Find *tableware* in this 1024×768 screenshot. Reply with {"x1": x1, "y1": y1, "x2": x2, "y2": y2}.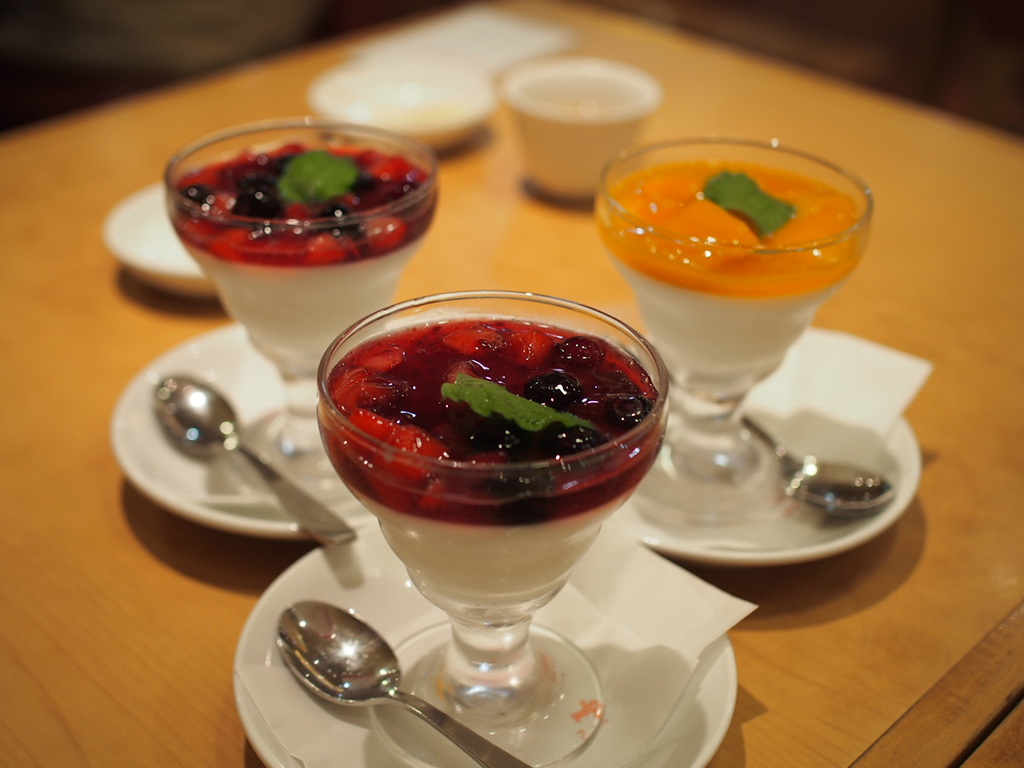
{"x1": 163, "y1": 116, "x2": 438, "y2": 490}.
